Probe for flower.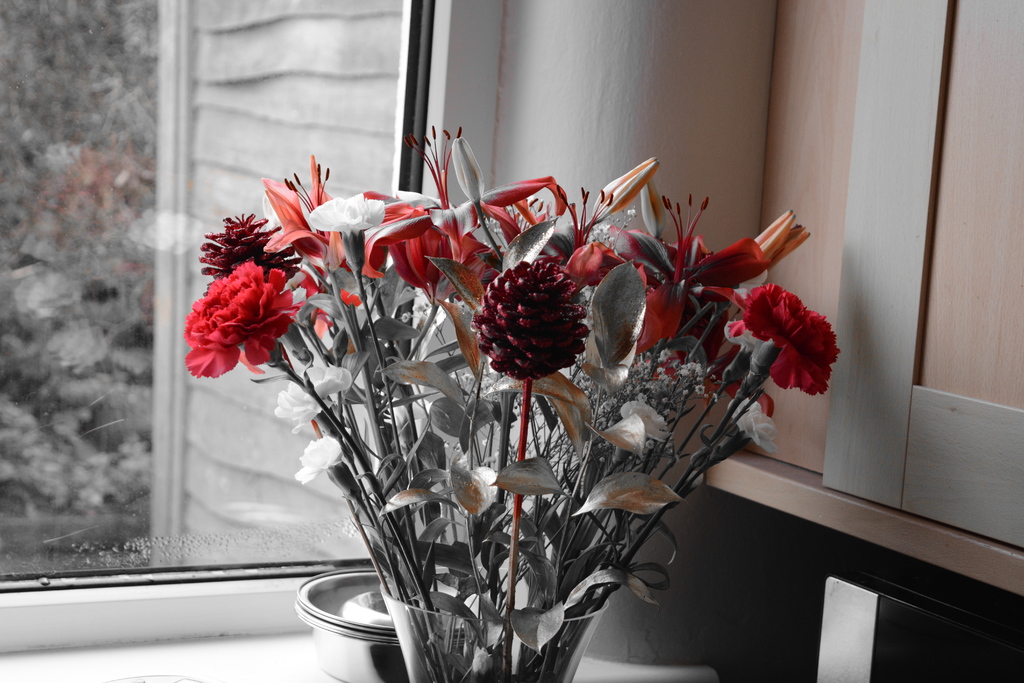
Probe result: [184,243,303,383].
